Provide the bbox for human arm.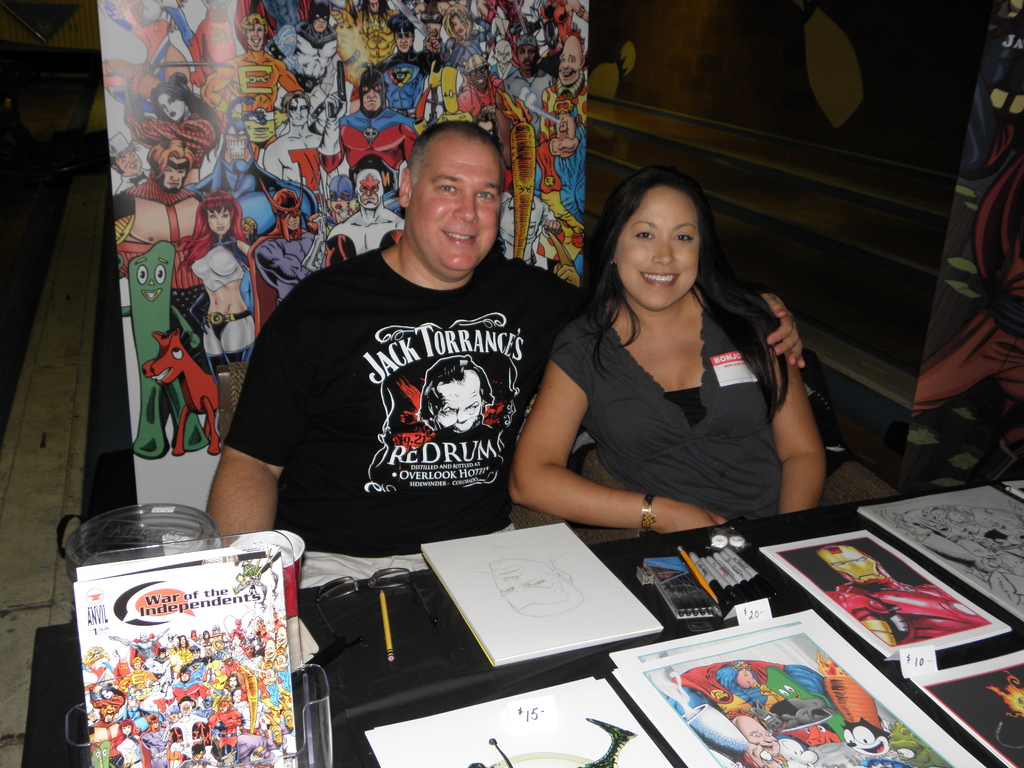
<bbox>518, 257, 806, 373</bbox>.
